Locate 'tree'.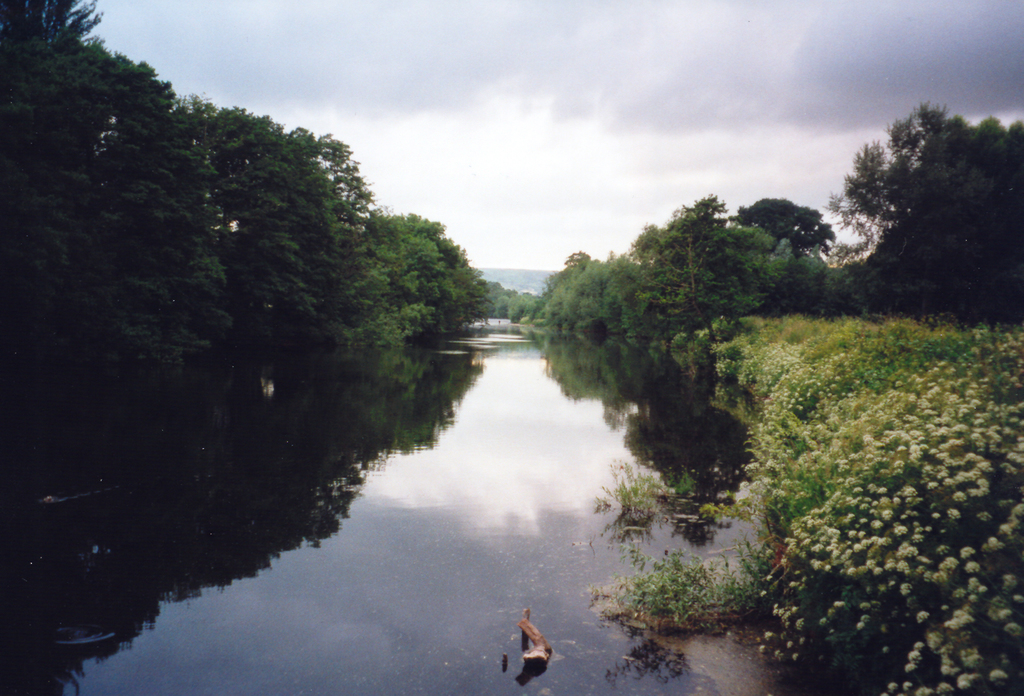
Bounding box: rect(568, 256, 614, 342).
